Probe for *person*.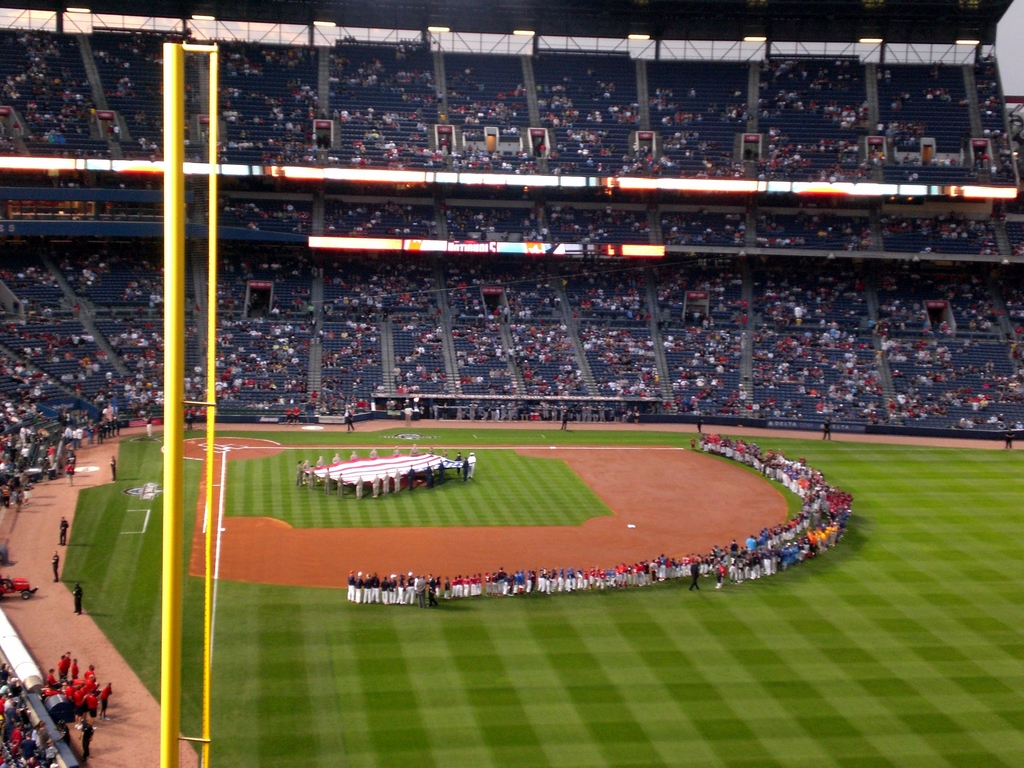
Probe result: {"left": 108, "top": 461, "right": 118, "bottom": 483}.
